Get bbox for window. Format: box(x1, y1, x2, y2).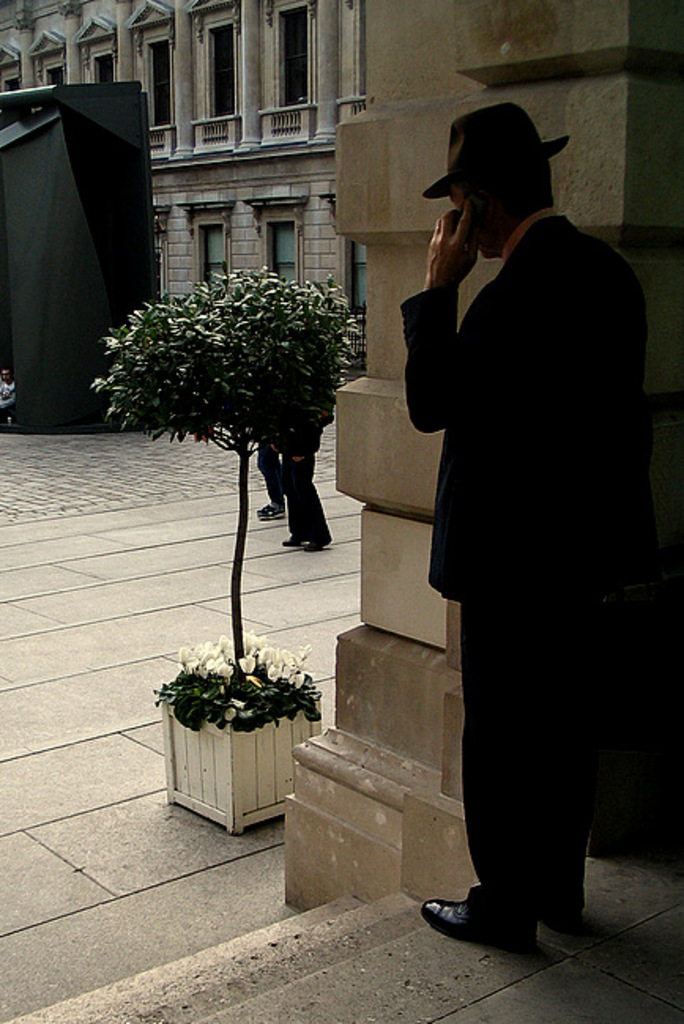
box(80, 41, 118, 90).
